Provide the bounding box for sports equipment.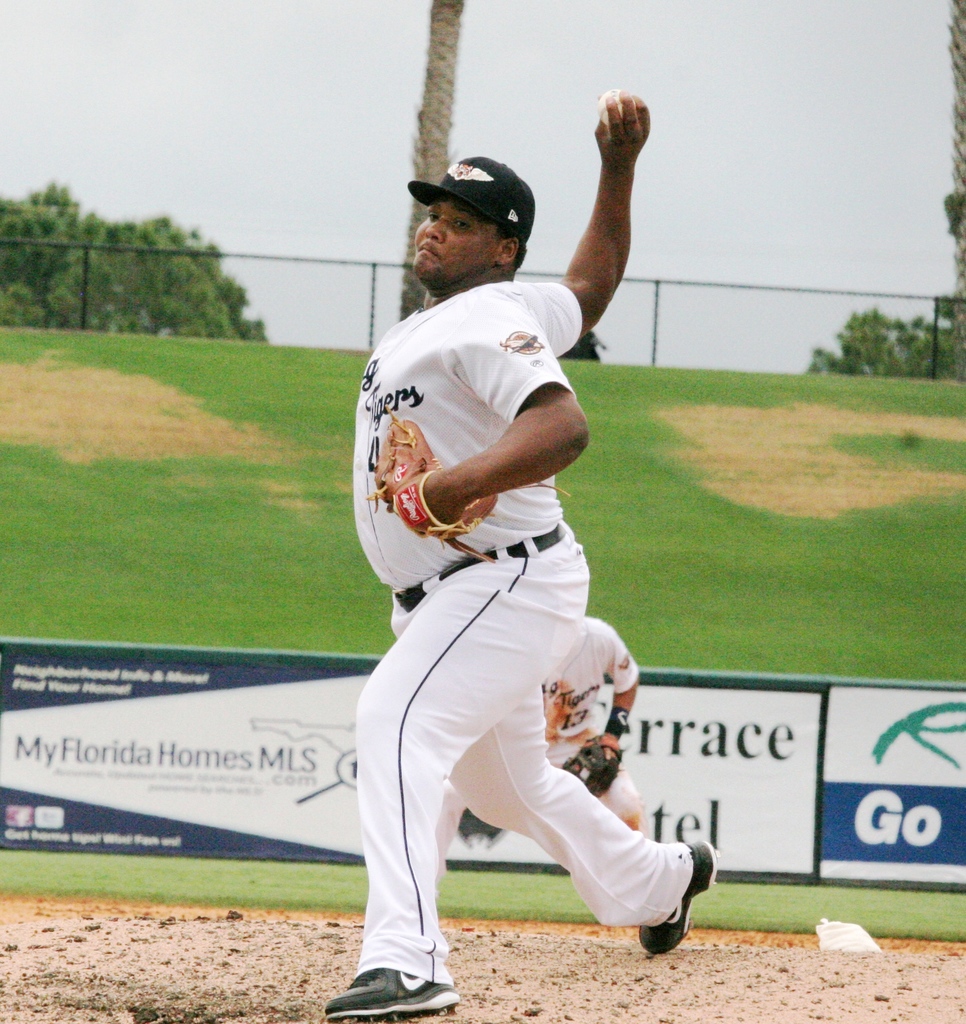
pyautogui.locateOnScreen(378, 420, 498, 539).
